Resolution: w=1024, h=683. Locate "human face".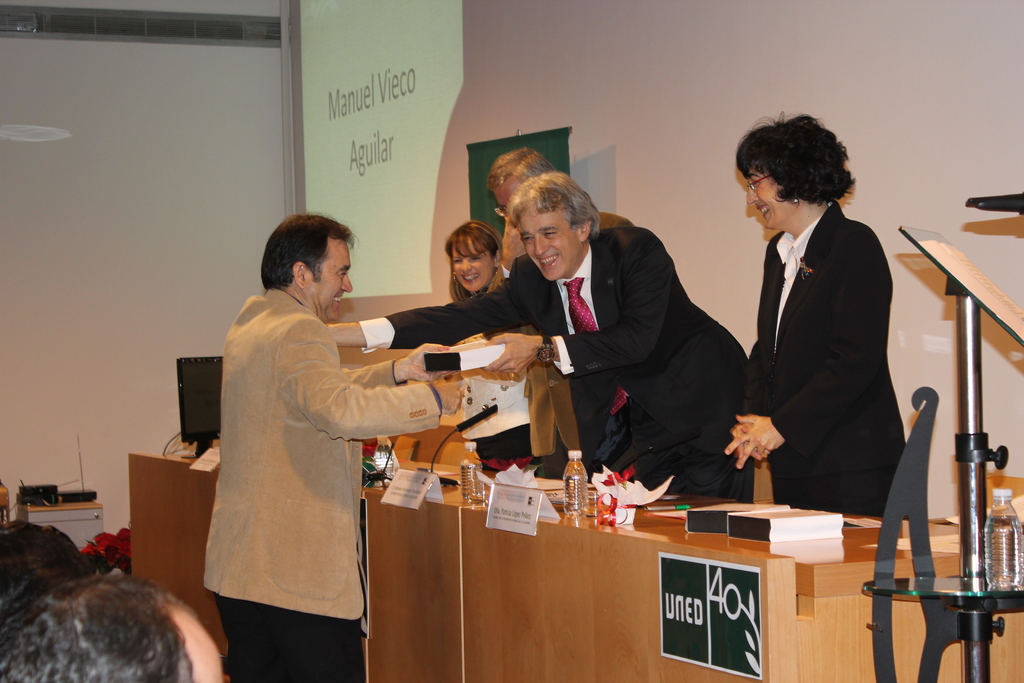
[left=454, top=240, right=491, bottom=290].
